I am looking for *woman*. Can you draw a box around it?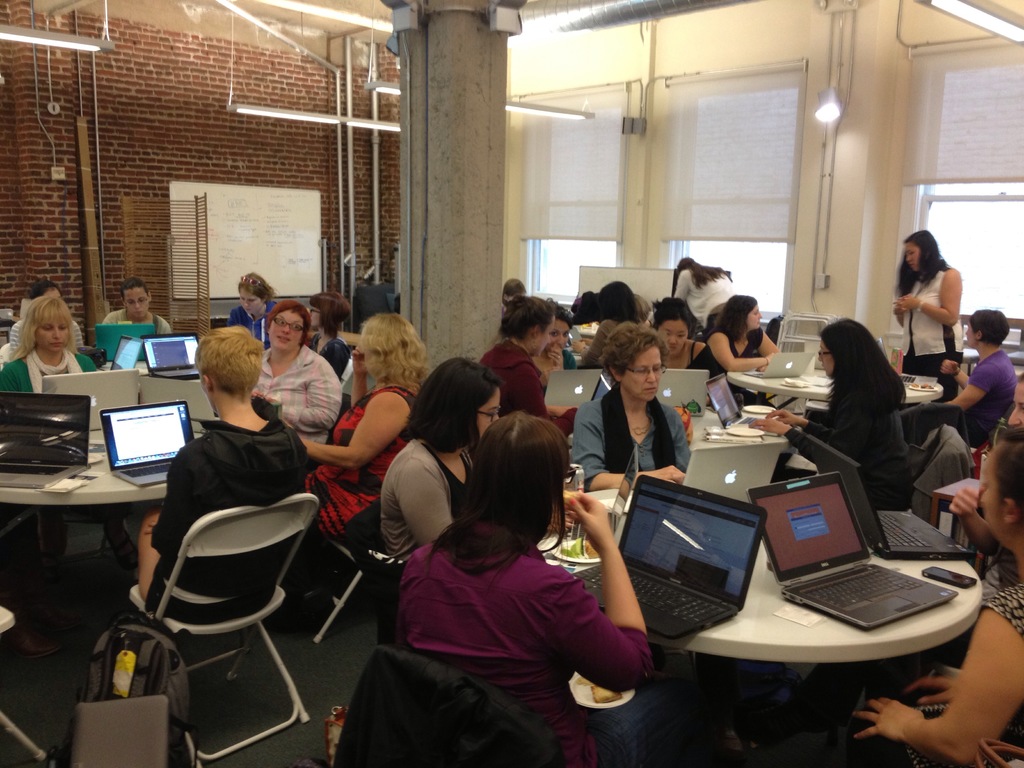
Sure, the bounding box is bbox(569, 322, 695, 499).
